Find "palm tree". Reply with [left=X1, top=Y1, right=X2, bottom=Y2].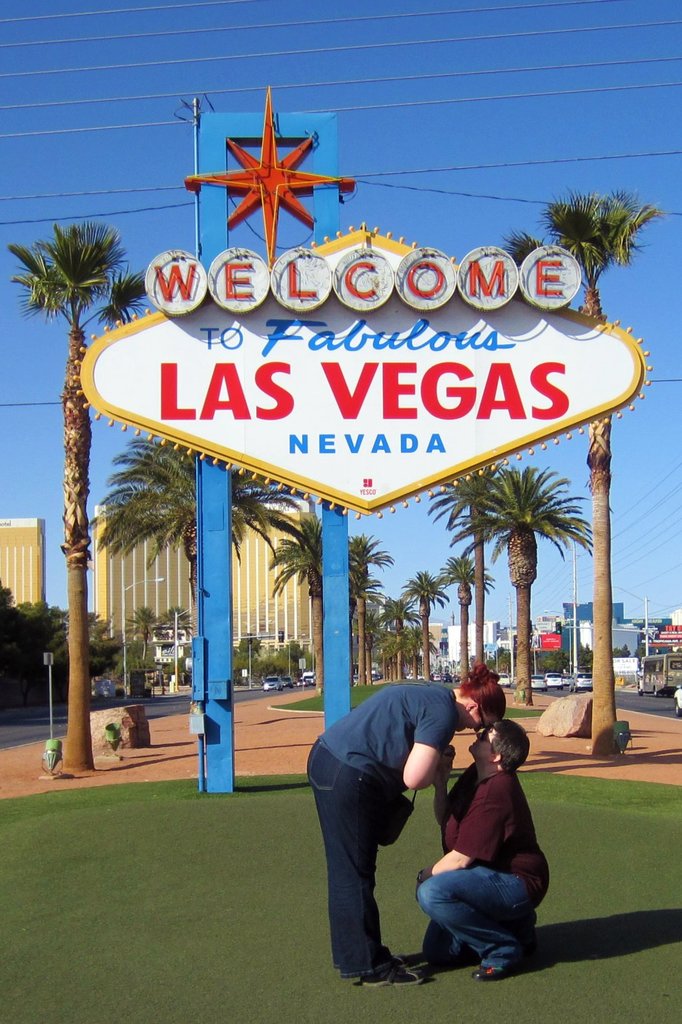
[left=335, top=530, right=392, bottom=720].
